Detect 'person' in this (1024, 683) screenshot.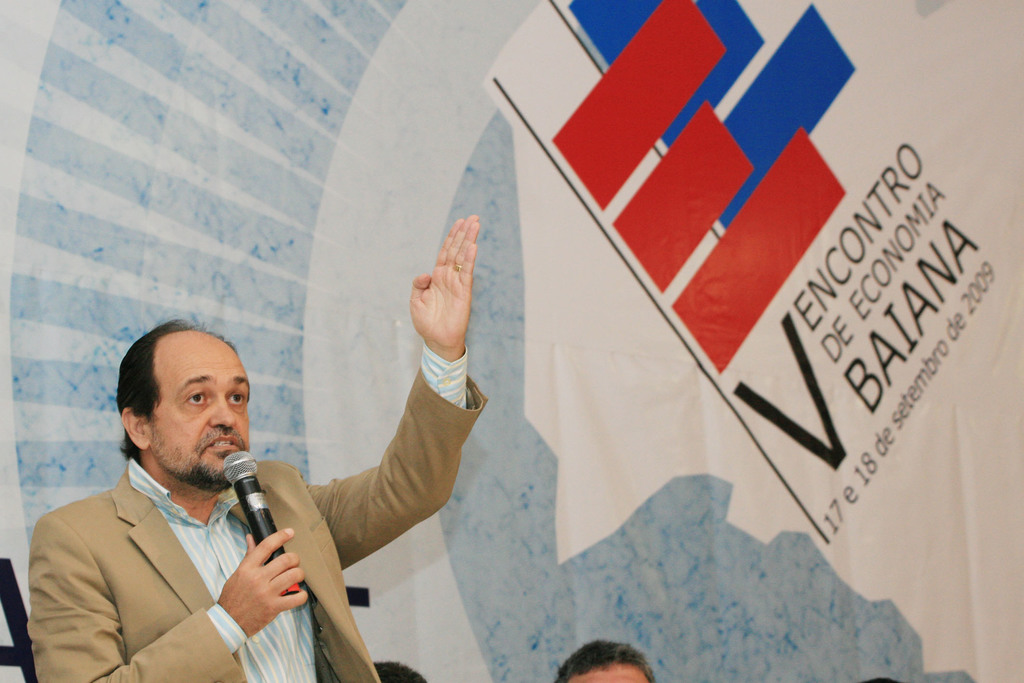
Detection: box=[65, 258, 489, 681].
